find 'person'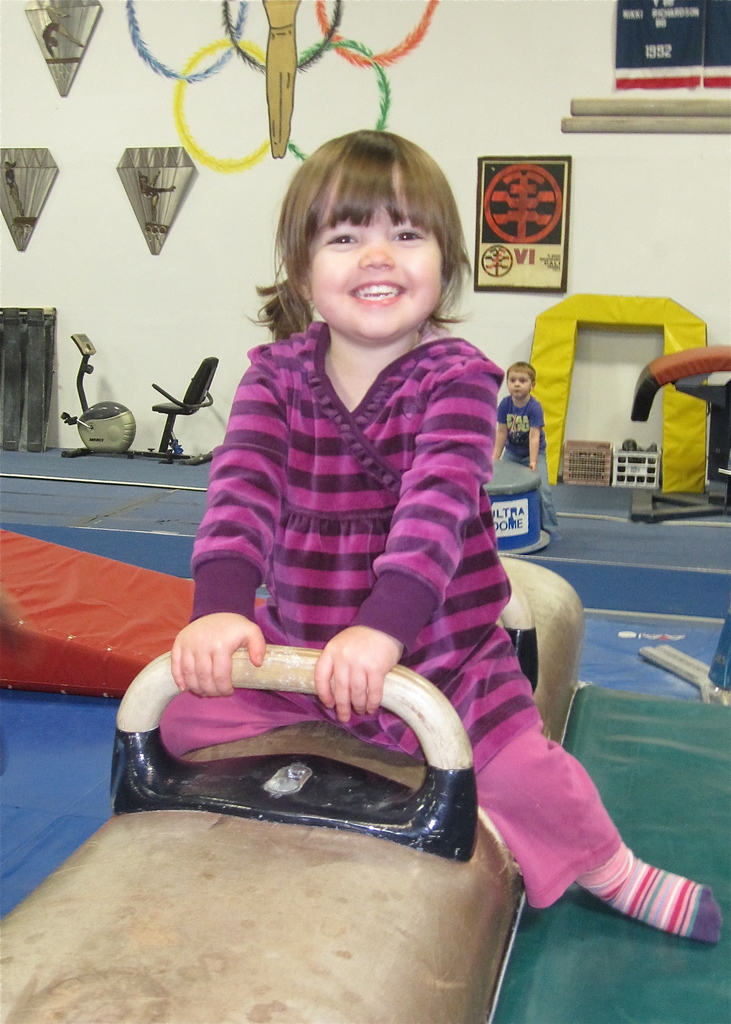
487,357,558,536
